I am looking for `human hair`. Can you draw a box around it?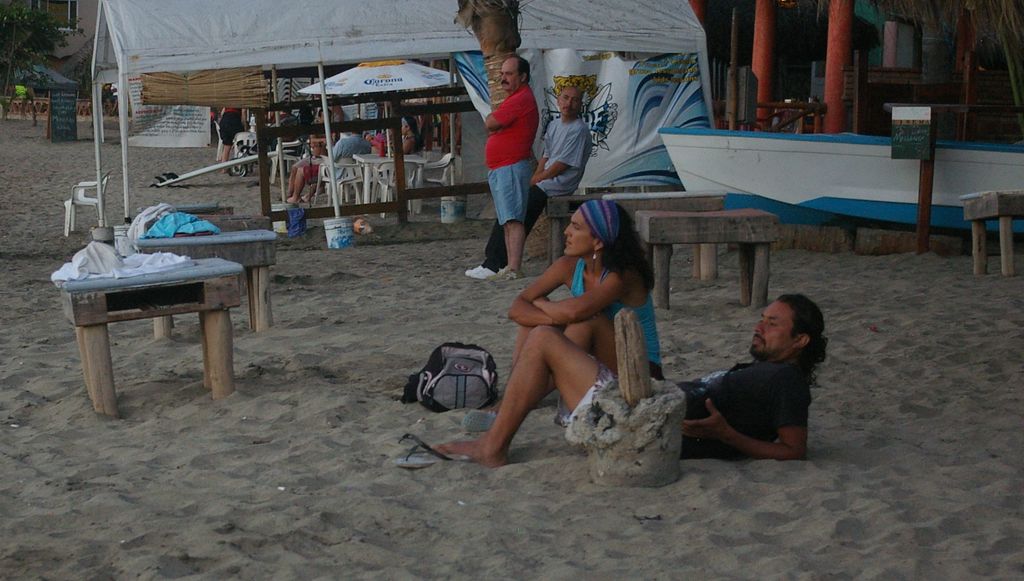
Sure, the bounding box is [x1=761, y1=294, x2=828, y2=363].
